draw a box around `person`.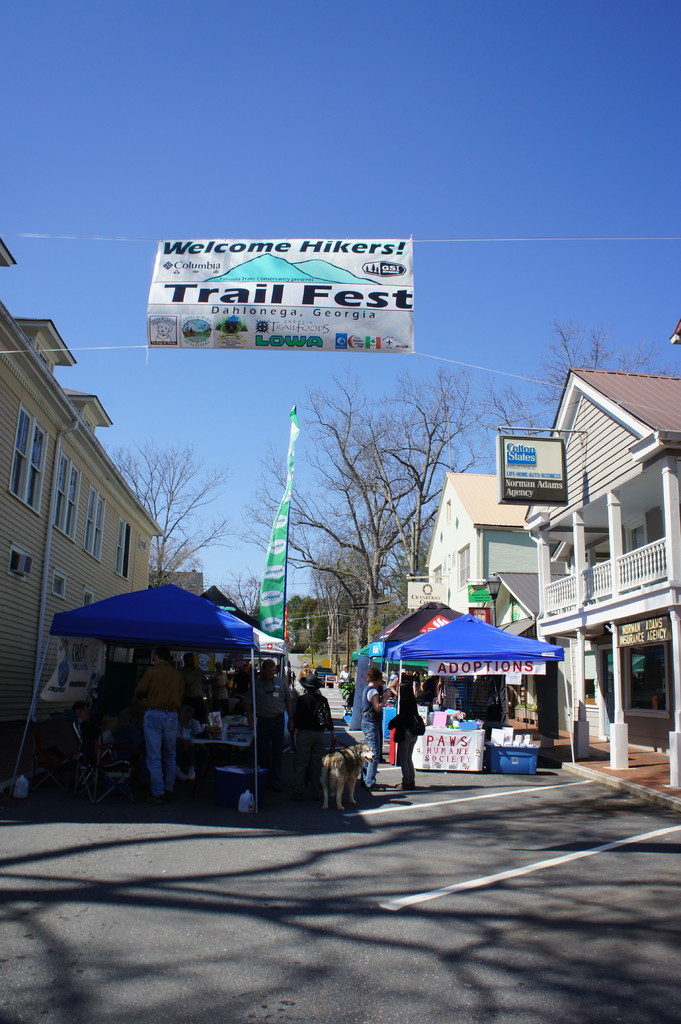
l=131, t=659, r=186, b=810.
